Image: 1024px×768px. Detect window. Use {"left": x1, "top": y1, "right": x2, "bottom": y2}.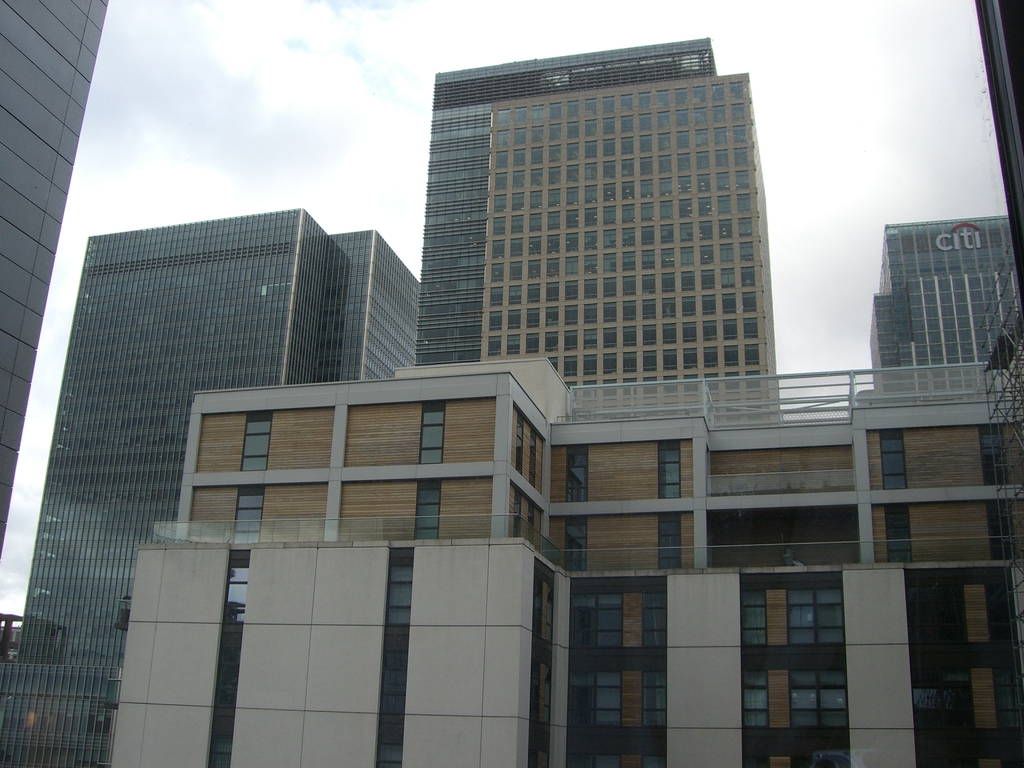
{"left": 0, "top": 209, "right": 419, "bottom": 767}.
